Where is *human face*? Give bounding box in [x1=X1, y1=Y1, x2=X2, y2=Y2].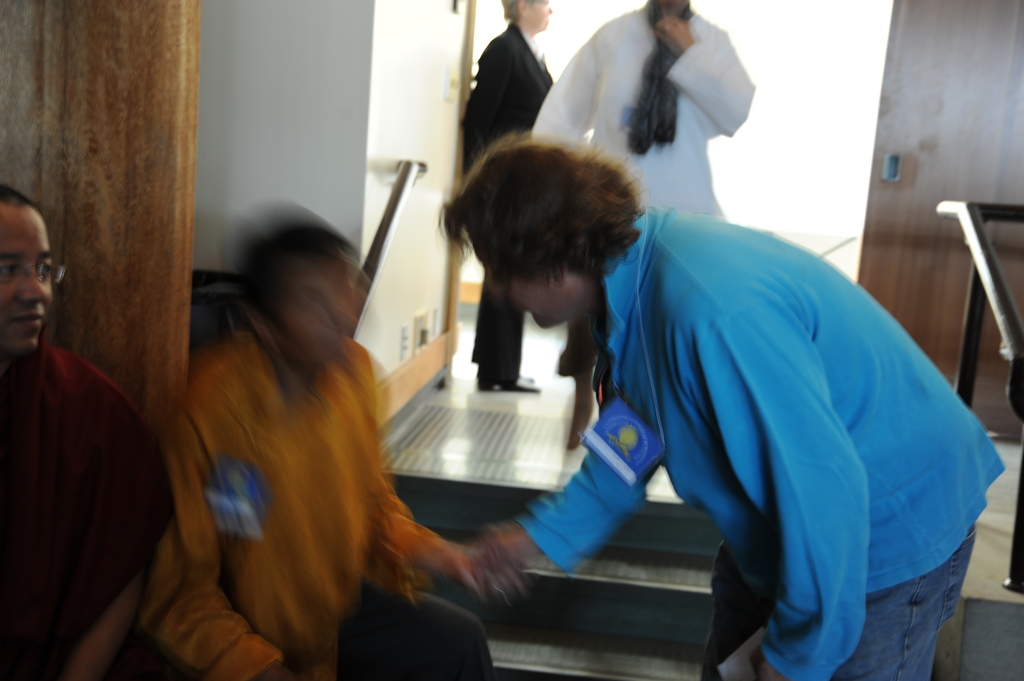
[x1=0, y1=195, x2=59, y2=352].
